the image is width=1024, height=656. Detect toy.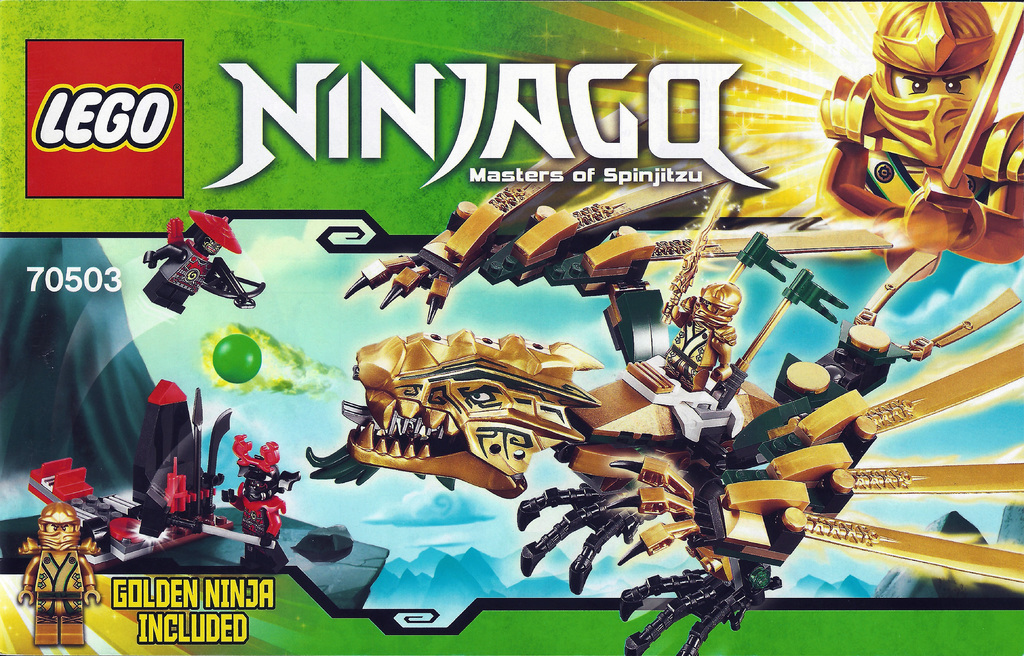
Detection: <box>332,161,719,368</box>.
